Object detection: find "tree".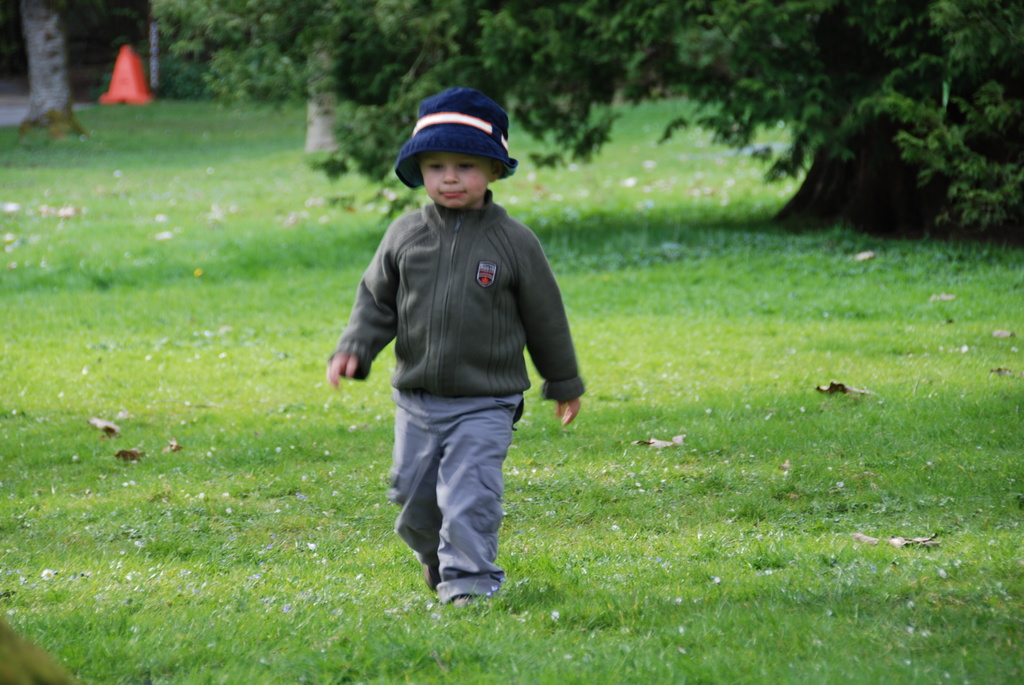
<bbox>19, 0, 83, 138</bbox>.
